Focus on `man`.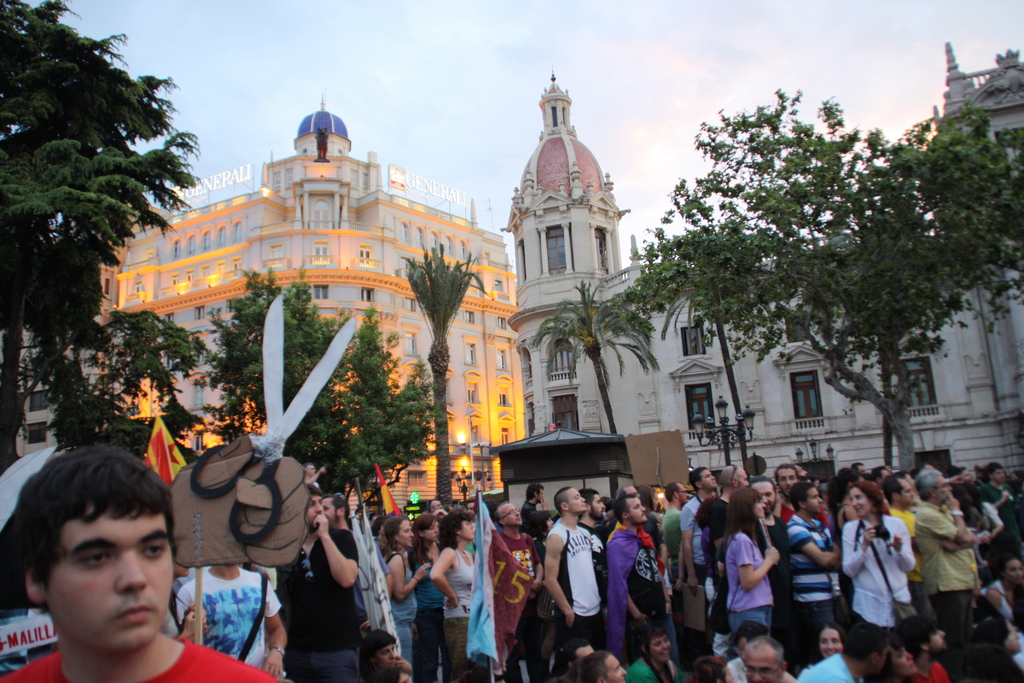
Focused at (617, 488, 684, 666).
